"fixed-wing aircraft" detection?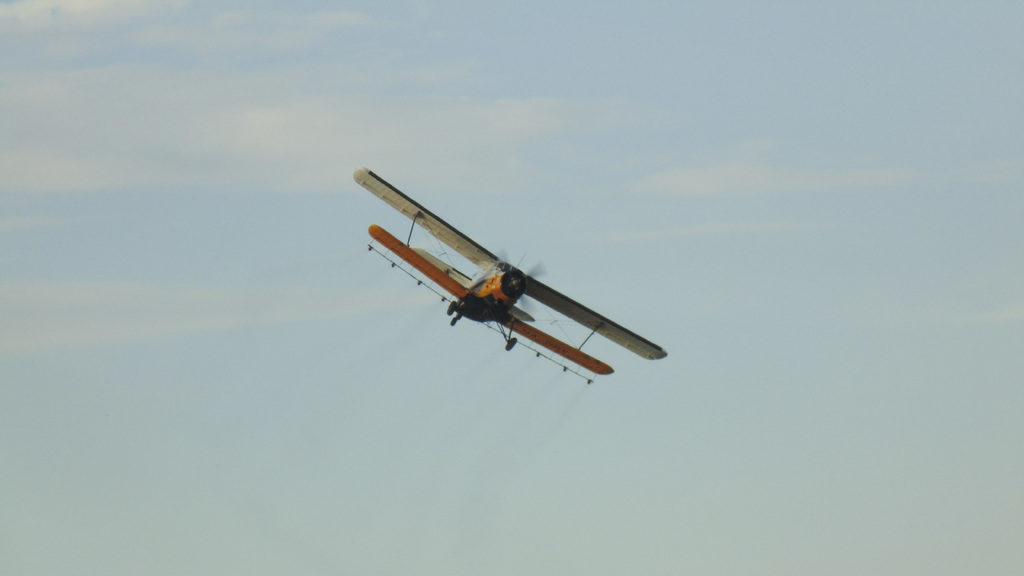
351, 164, 666, 387
